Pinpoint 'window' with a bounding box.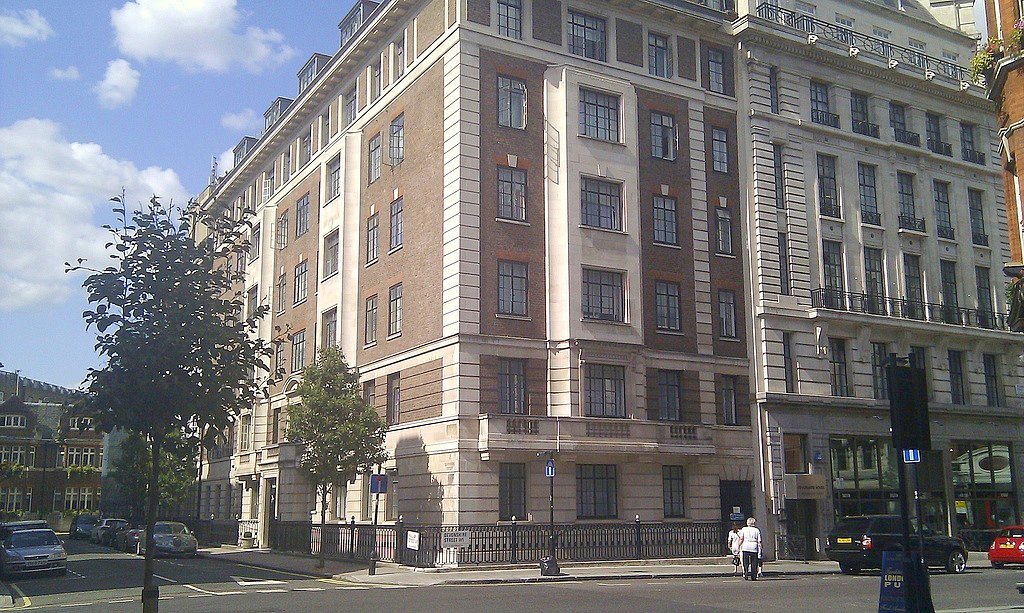
bbox(0, 446, 35, 466).
